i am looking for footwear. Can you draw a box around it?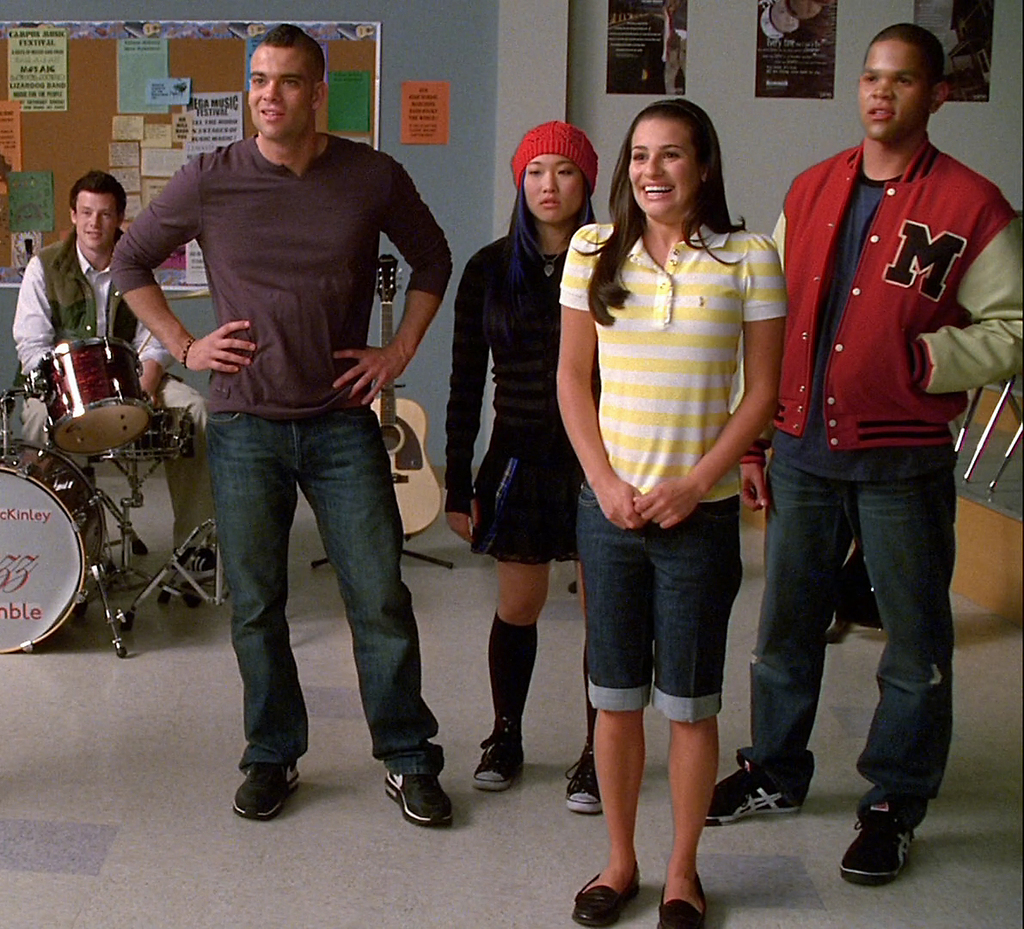
Sure, the bounding box is [563,741,607,817].
